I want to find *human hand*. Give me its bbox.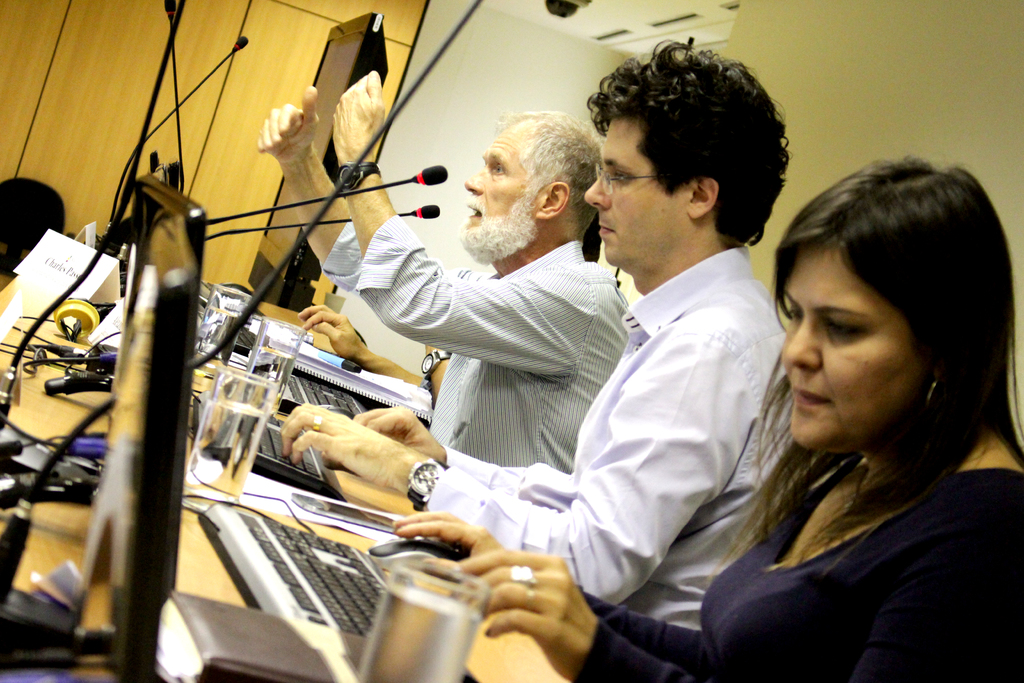
(351, 406, 445, 462).
